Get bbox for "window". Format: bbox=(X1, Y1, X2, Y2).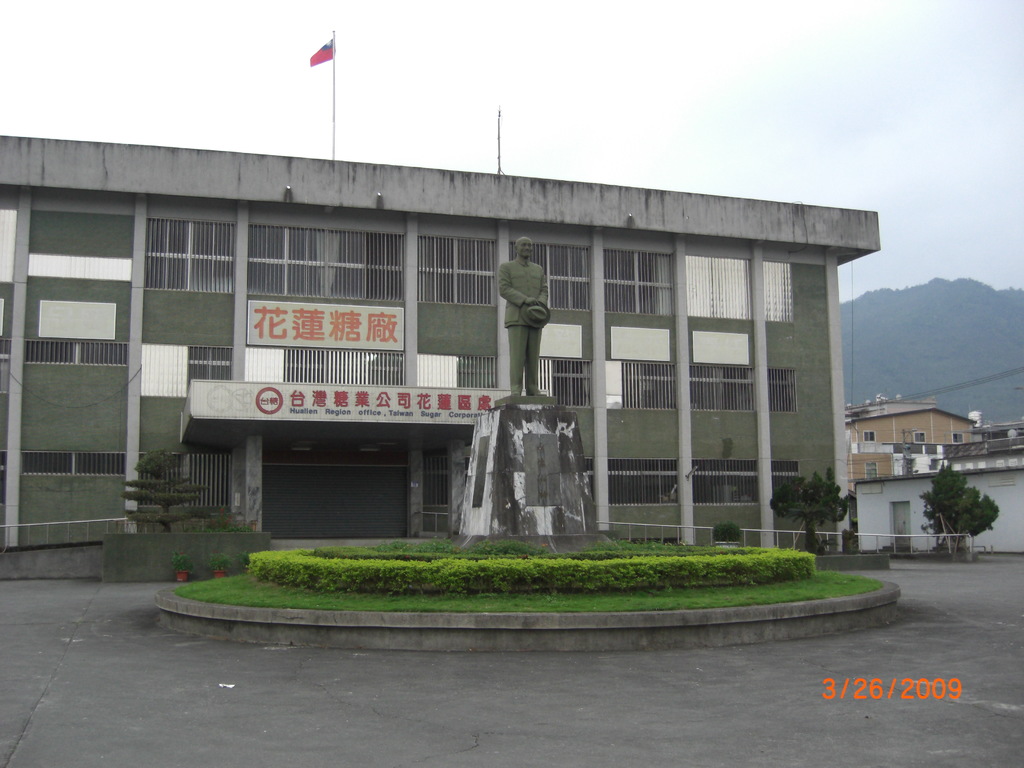
bbox=(692, 463, 758, 508).
